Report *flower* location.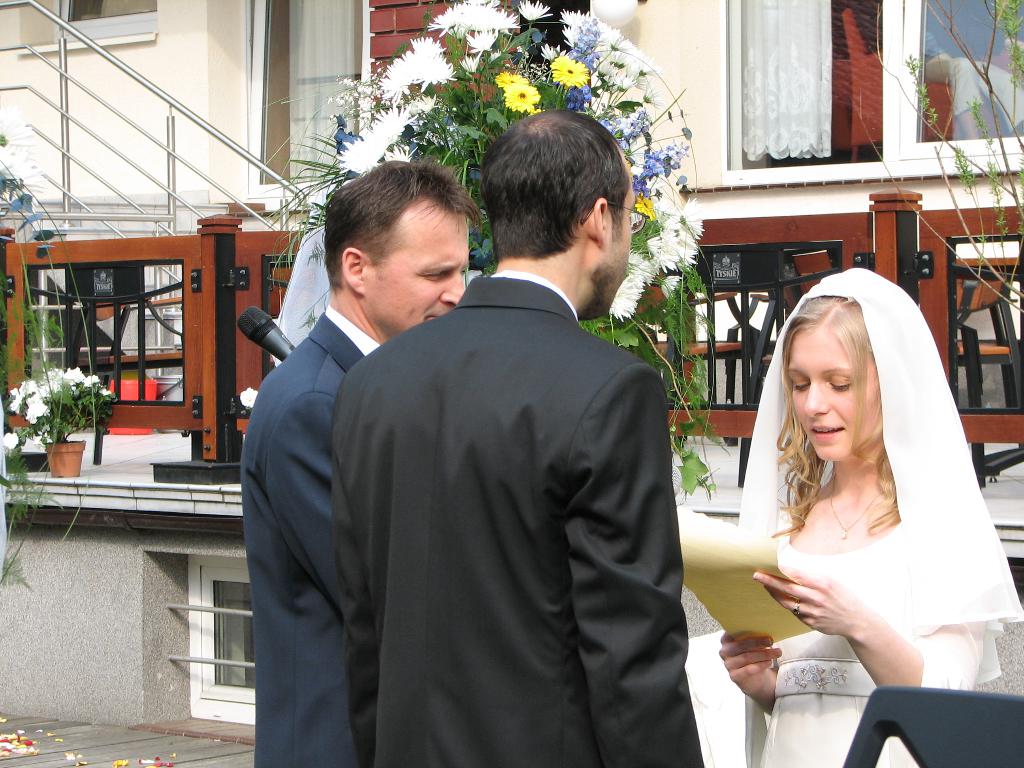
Report: rect(519, 0, 548, 24).
